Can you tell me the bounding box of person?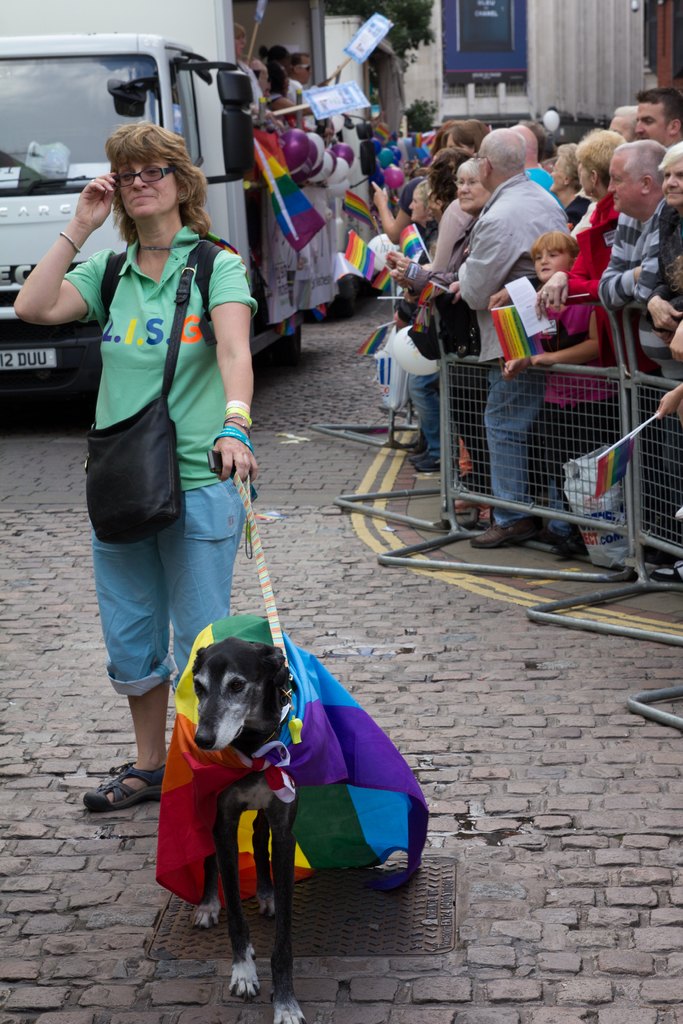
box=[233, 24, 259, 67].
